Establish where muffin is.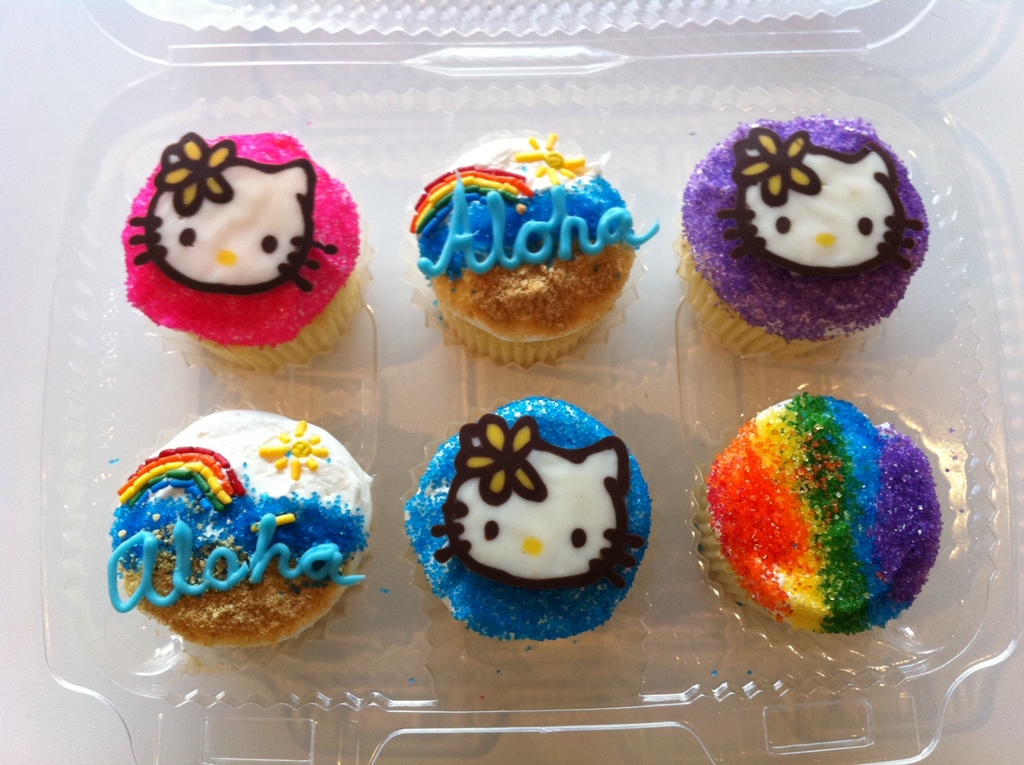
Established at region(695, 387, 942, 631).
